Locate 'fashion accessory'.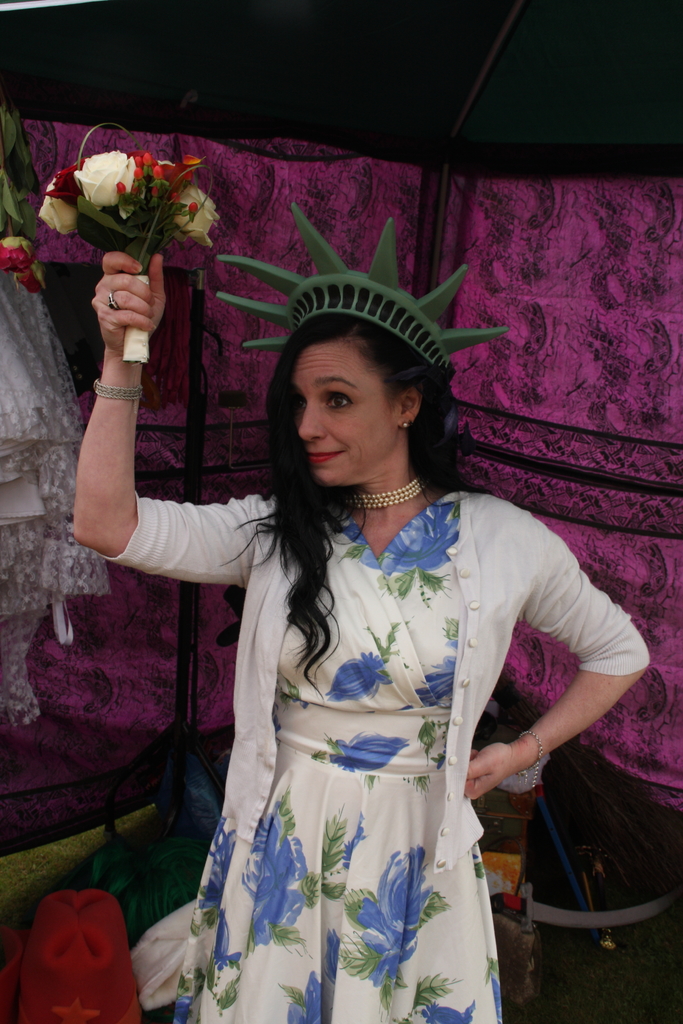
Bounding box: box=[104, 290, 114, 306].
